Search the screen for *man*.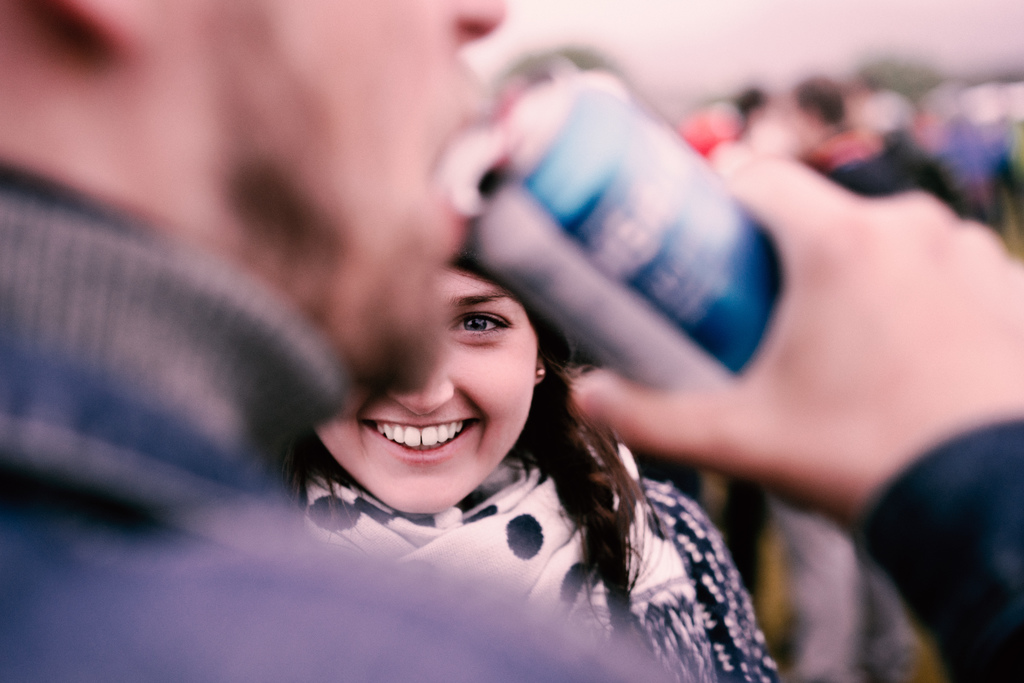
Found at l=0, t=0, r=1023, b=682.
